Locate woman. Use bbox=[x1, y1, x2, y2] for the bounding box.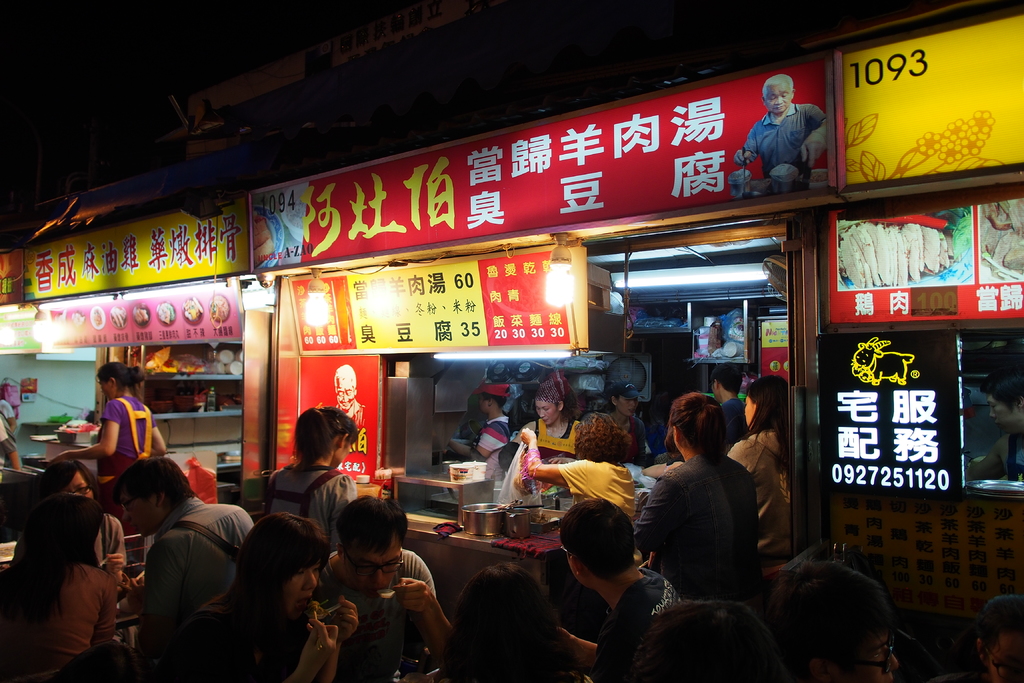
bbox=[651, 397, 770, 609].
